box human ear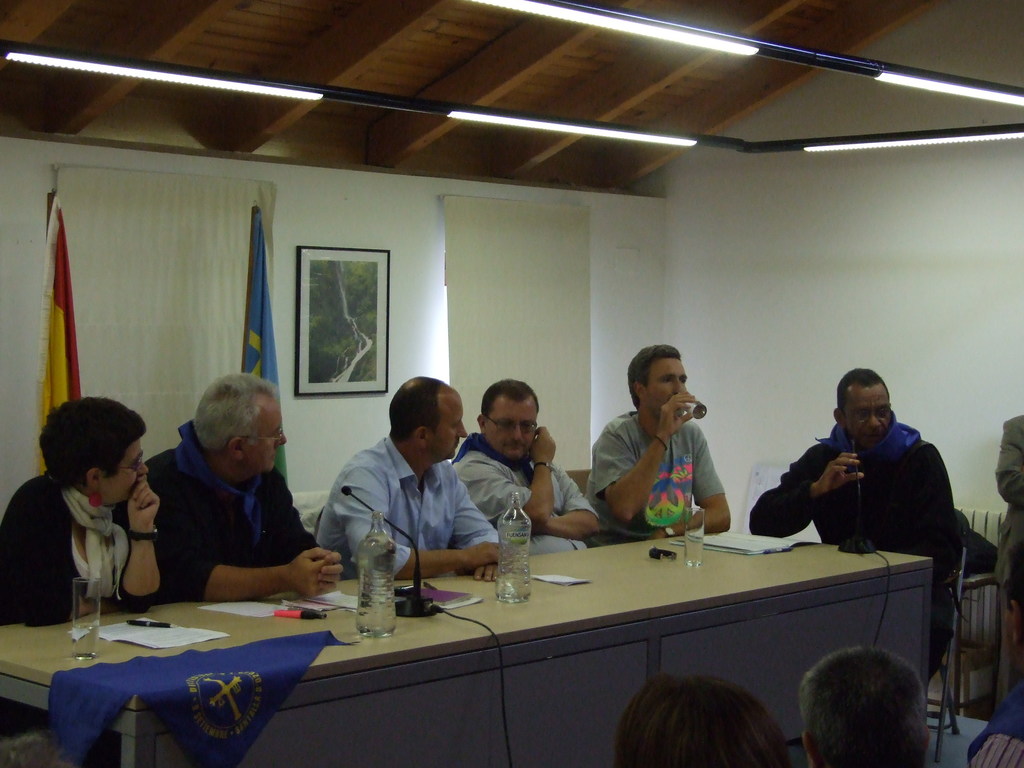
{"x1": 227, "y1": 436, "x2": 243, "y2": 463}
